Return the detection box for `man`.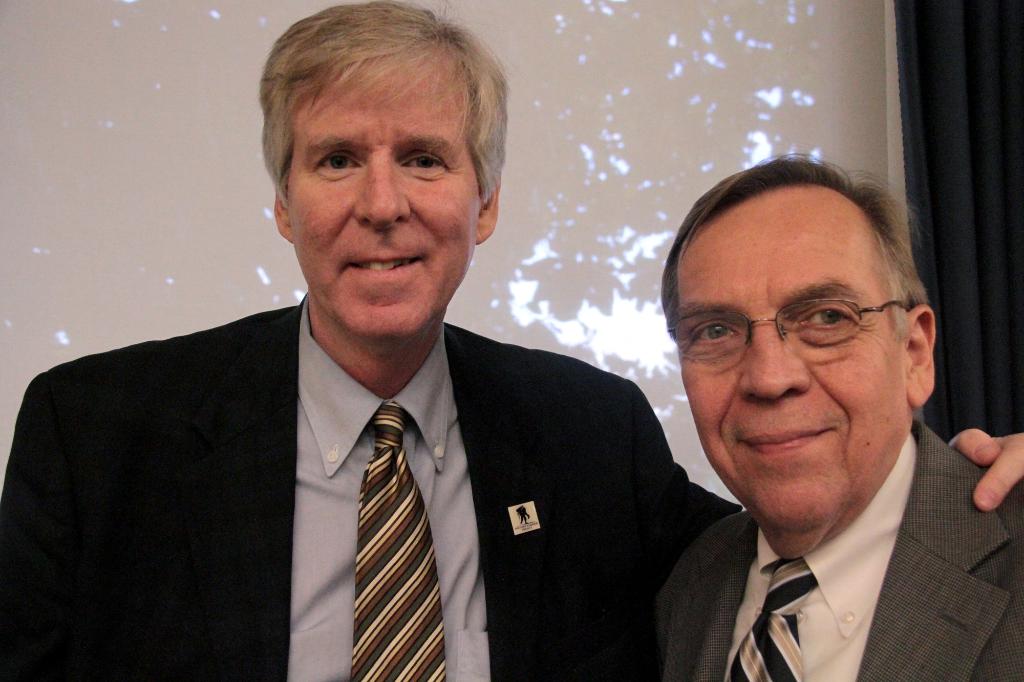
left=648, top=154, right=1023, bottom=681.
